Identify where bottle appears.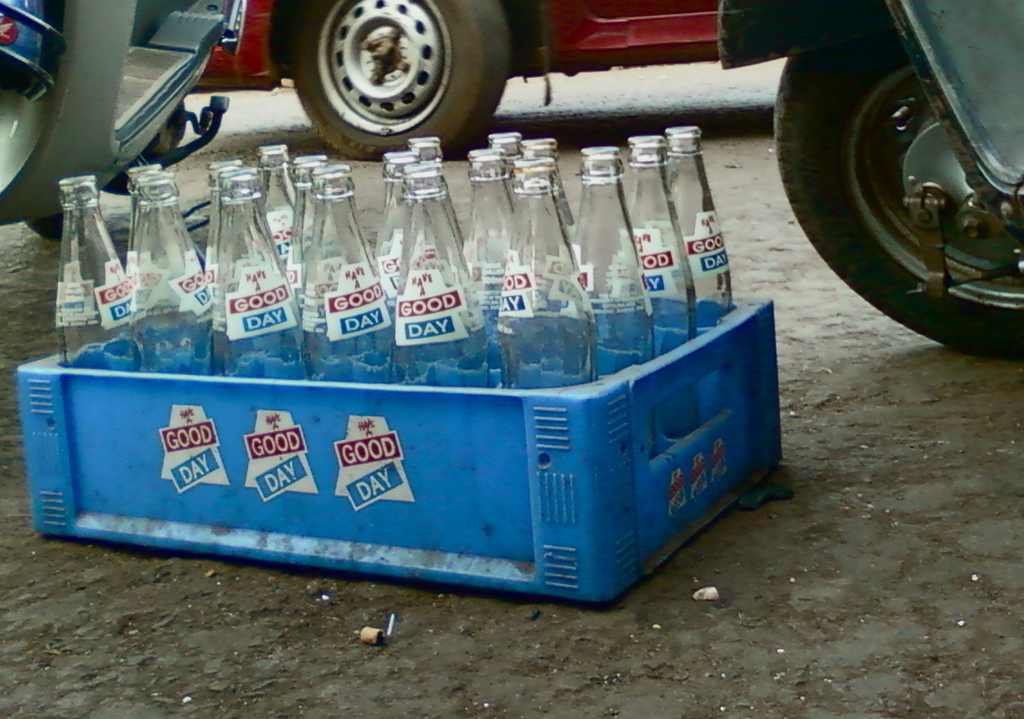
Appears at pyautogui.locateOnScreen(668, 124, 734, 337).
